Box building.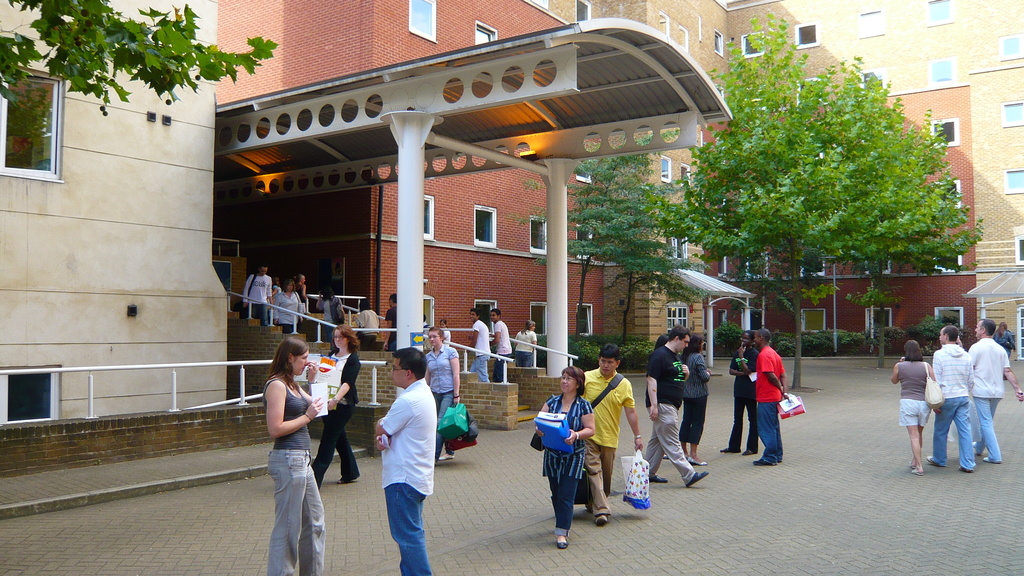
{"left": 587, "top": 0, "right": 1023, "bottom": 356}.
